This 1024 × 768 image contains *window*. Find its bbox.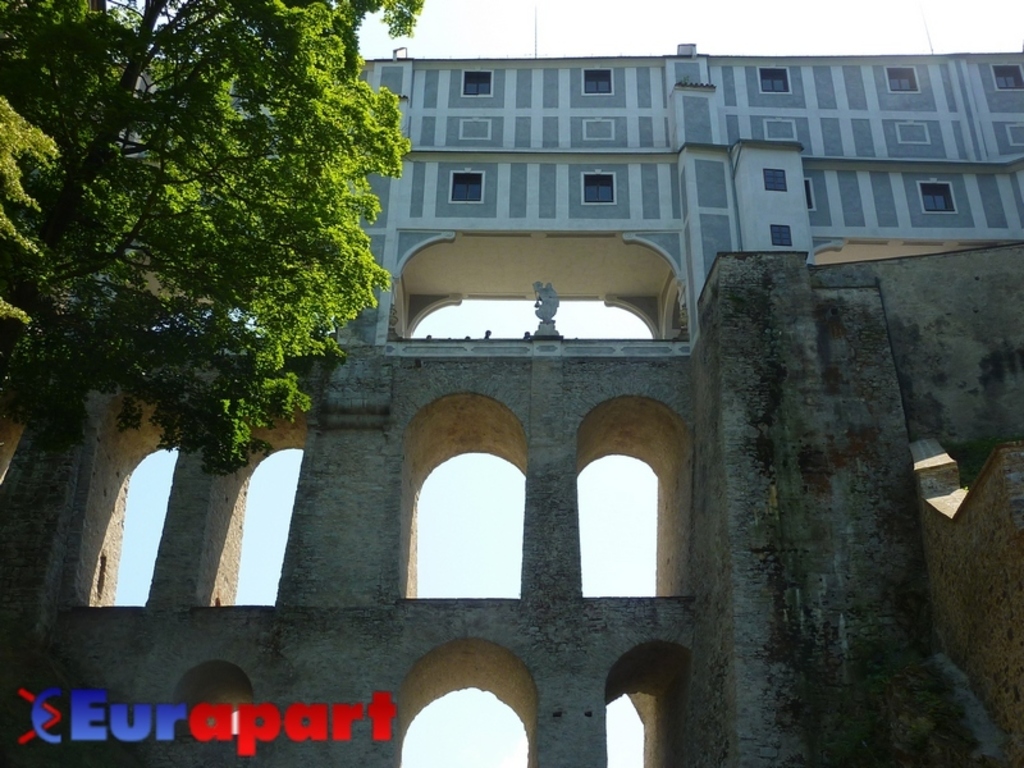
582, 172, 618, 206.
